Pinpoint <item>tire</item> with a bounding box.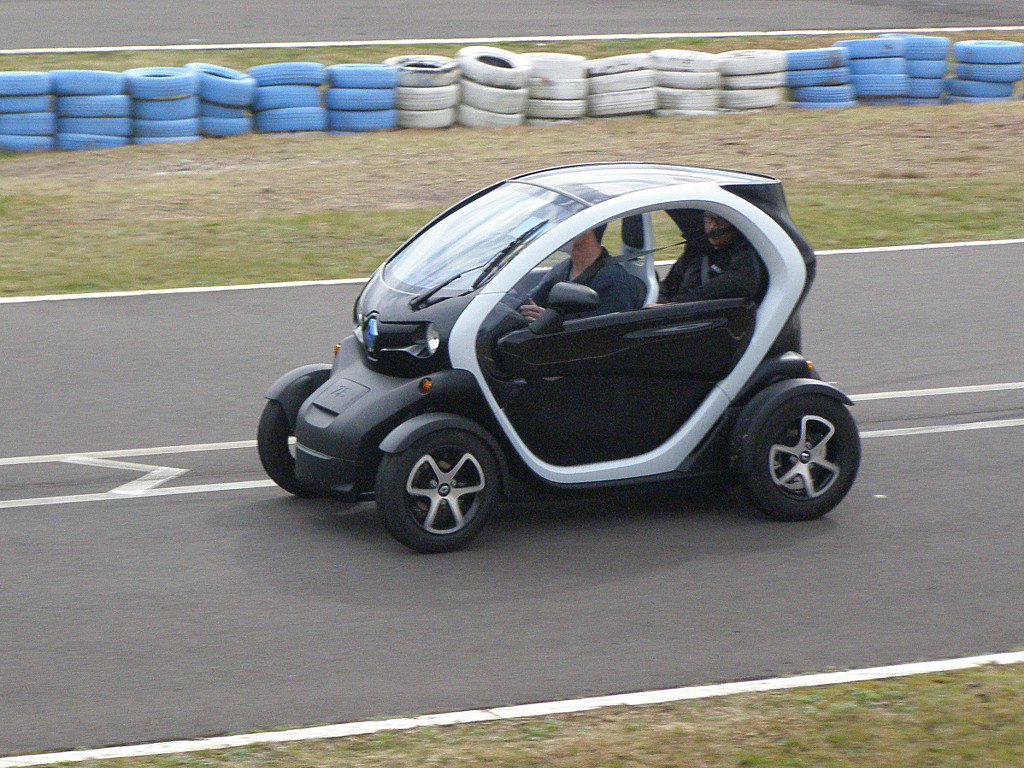
732 375 855 530.
